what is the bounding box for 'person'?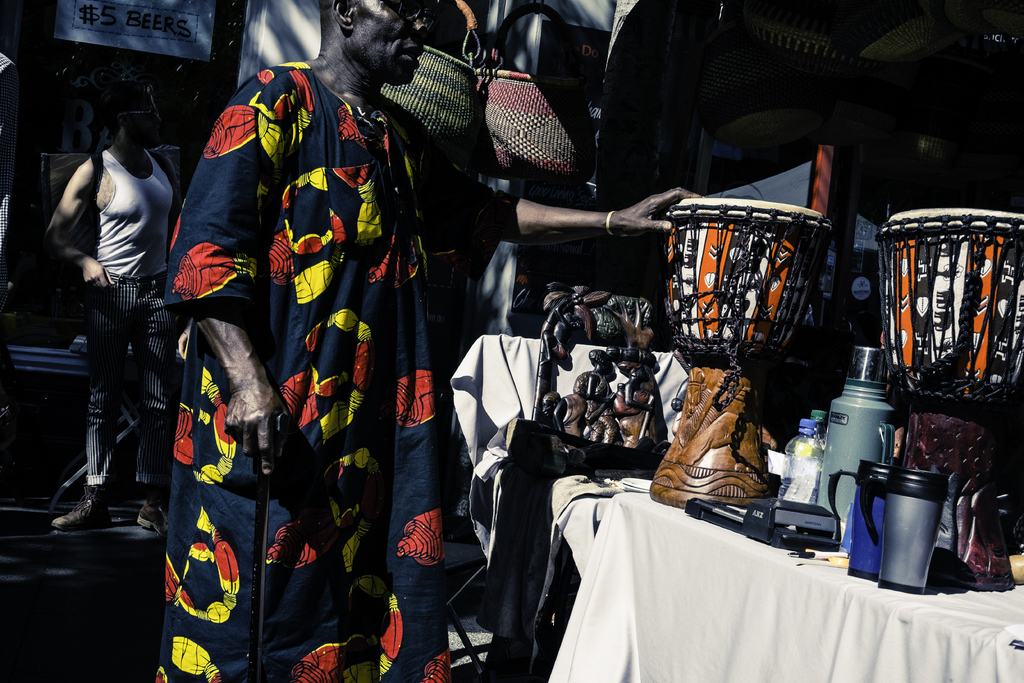
x1=40 y1=86 x2=172 y2=538.
